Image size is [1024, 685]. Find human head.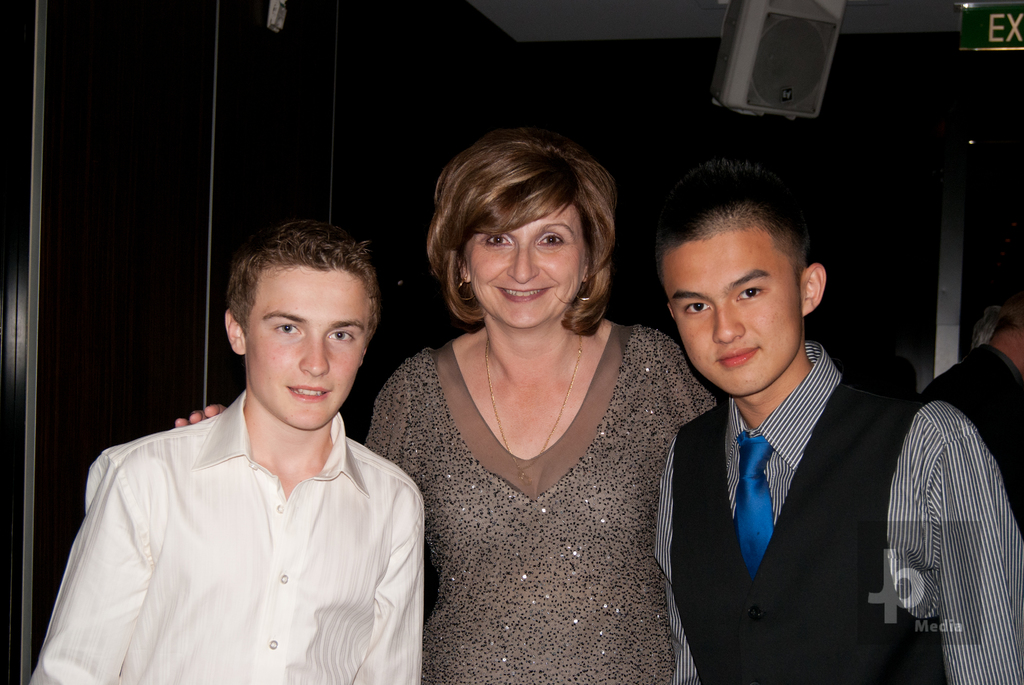
bbox=(233, 211, 401, 421).
